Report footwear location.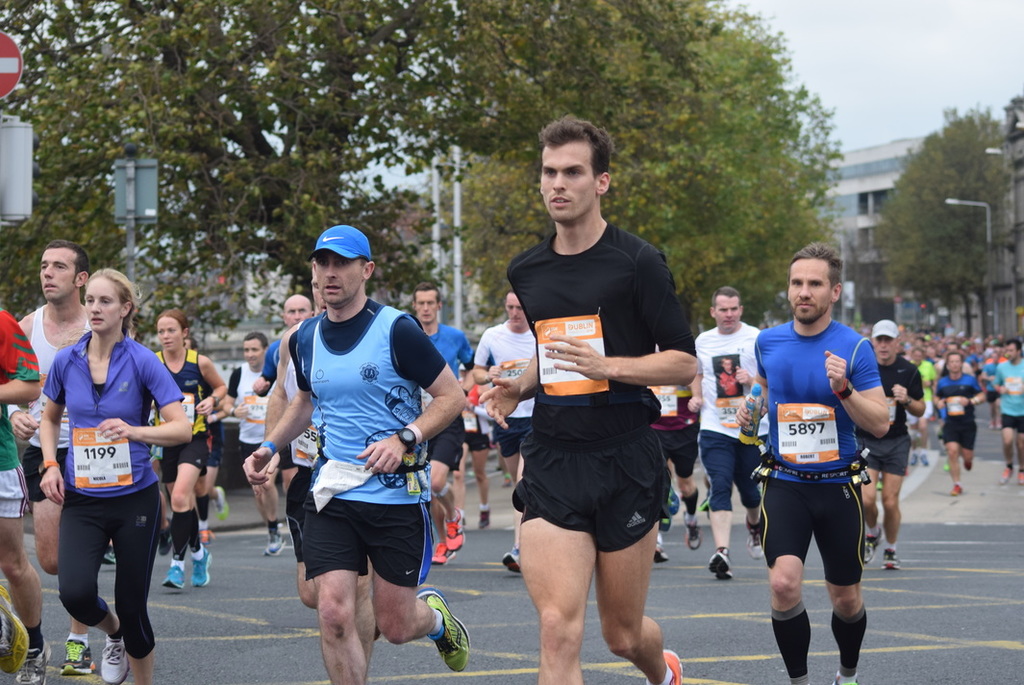
Report: x1=187 y1=552 x2=215 y2=587.
